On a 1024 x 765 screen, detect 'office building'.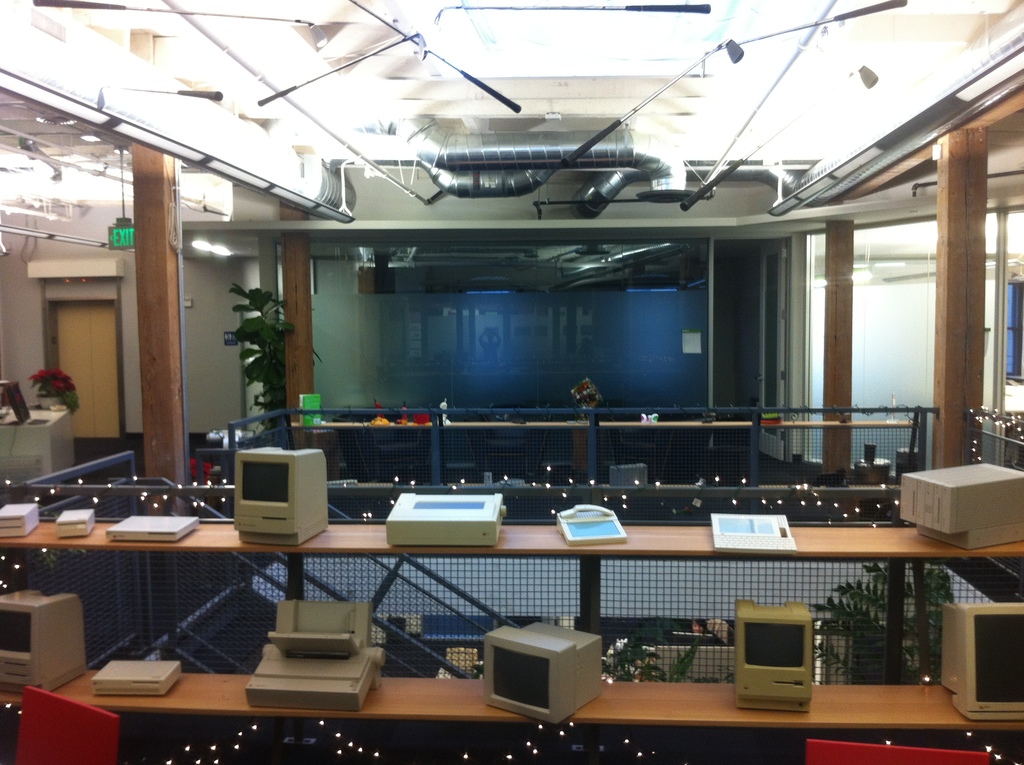
[5, 27, 960, 737].
